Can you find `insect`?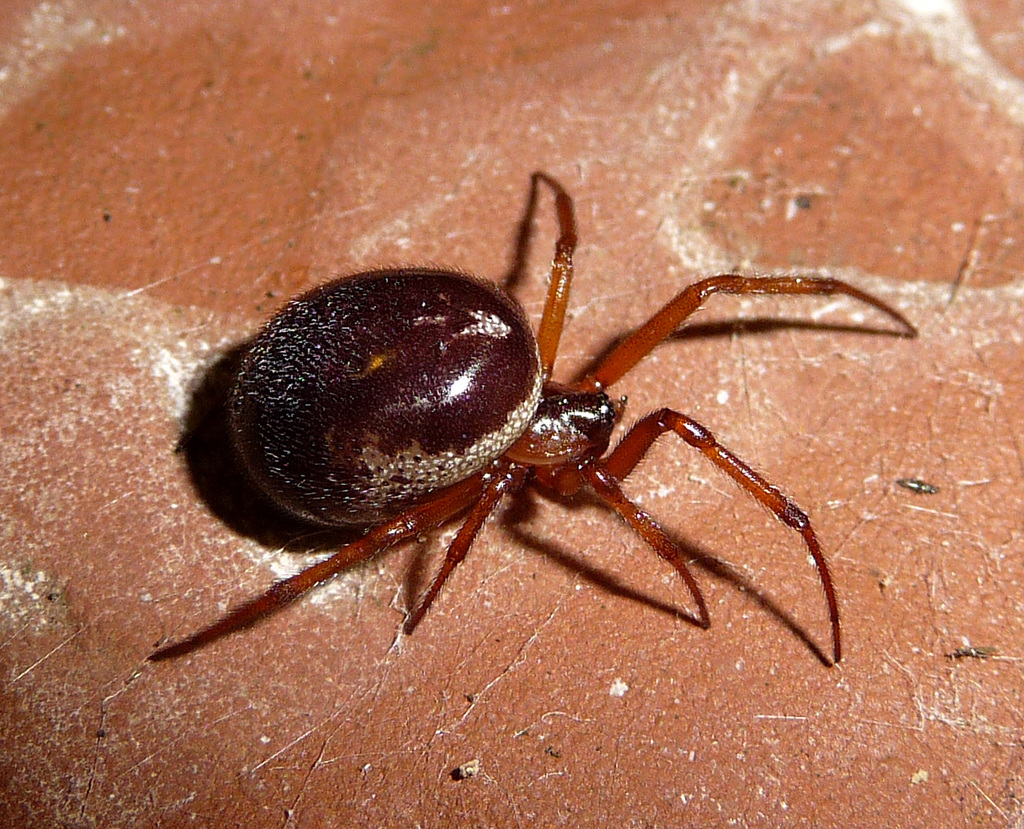
Yes, bounding box: {"left": 147, "top": 174, "right": 920, "bottom": 661}.
